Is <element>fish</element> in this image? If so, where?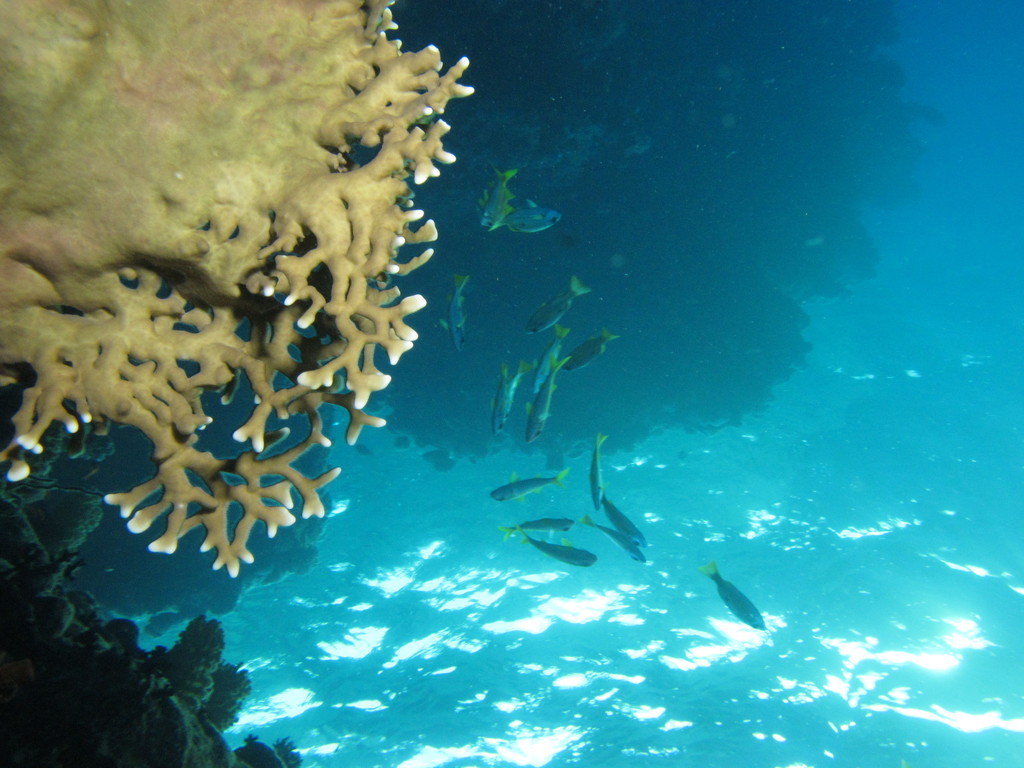
Yes, at box(526, 354, 568, 441).
